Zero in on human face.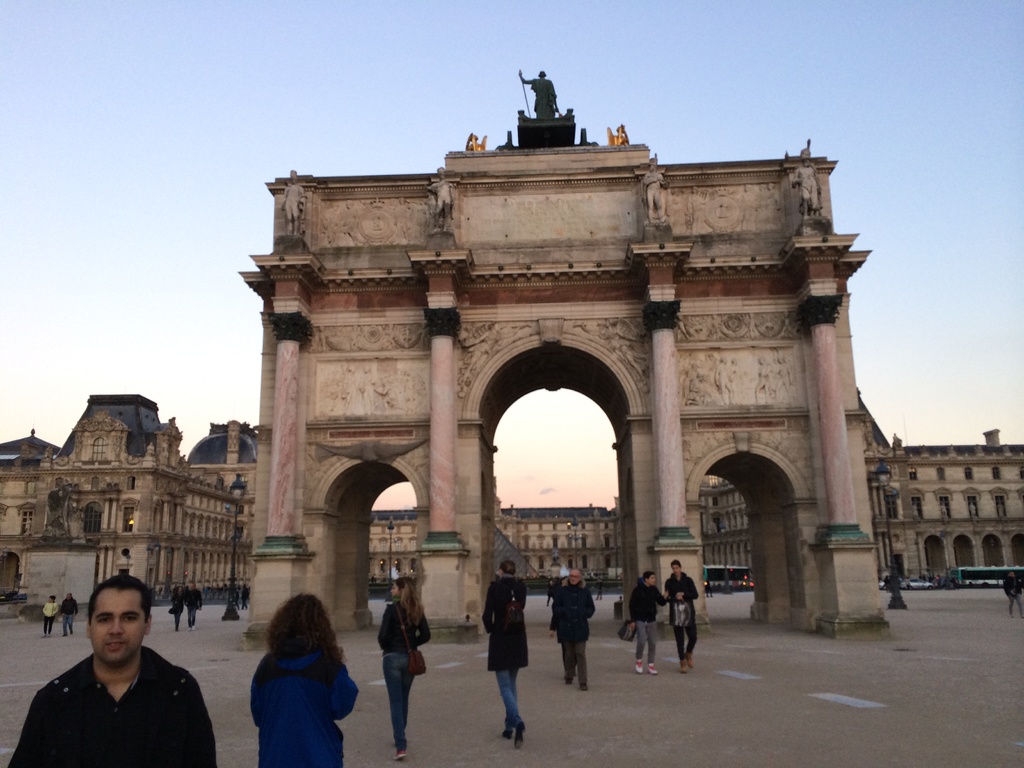
Zeroed in: select_region(568, 571, 582, 587).
